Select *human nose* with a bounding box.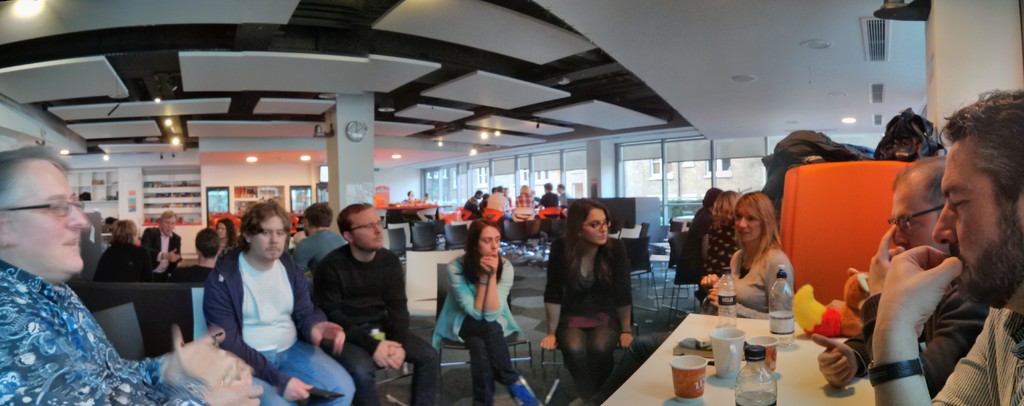
{"x1": 930, "y1": 200, "x2": 964, "y2": 244}.
